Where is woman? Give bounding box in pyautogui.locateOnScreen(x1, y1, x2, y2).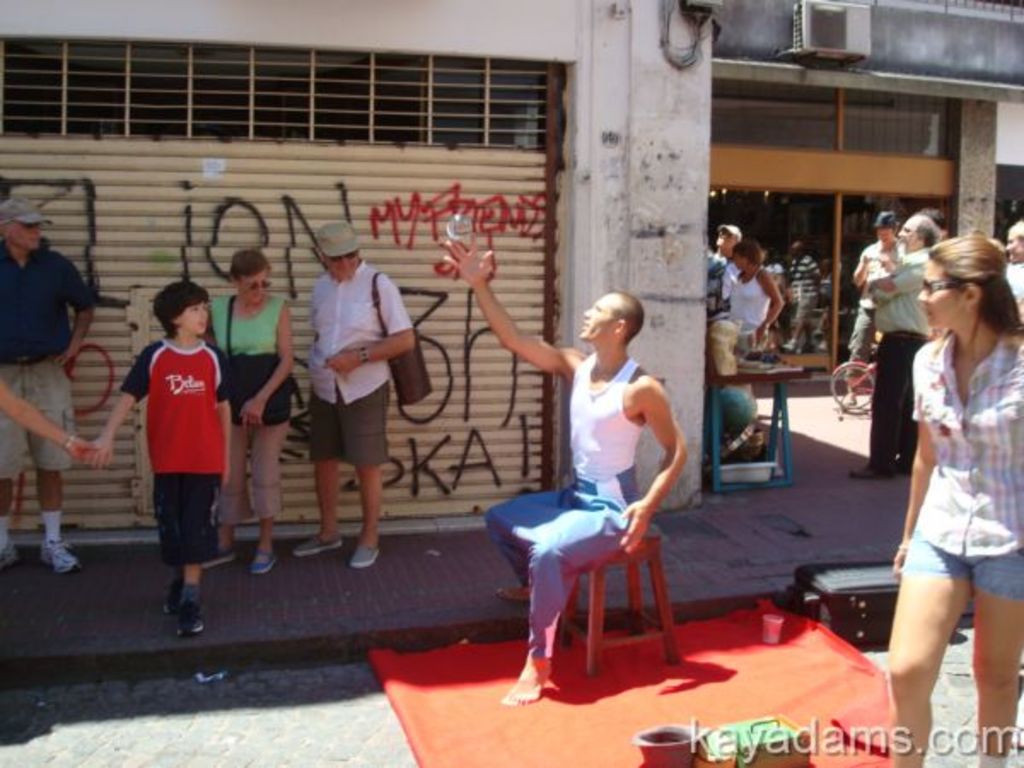
pyautogui.locateOnScreen(862, 196, 1019, 746).
